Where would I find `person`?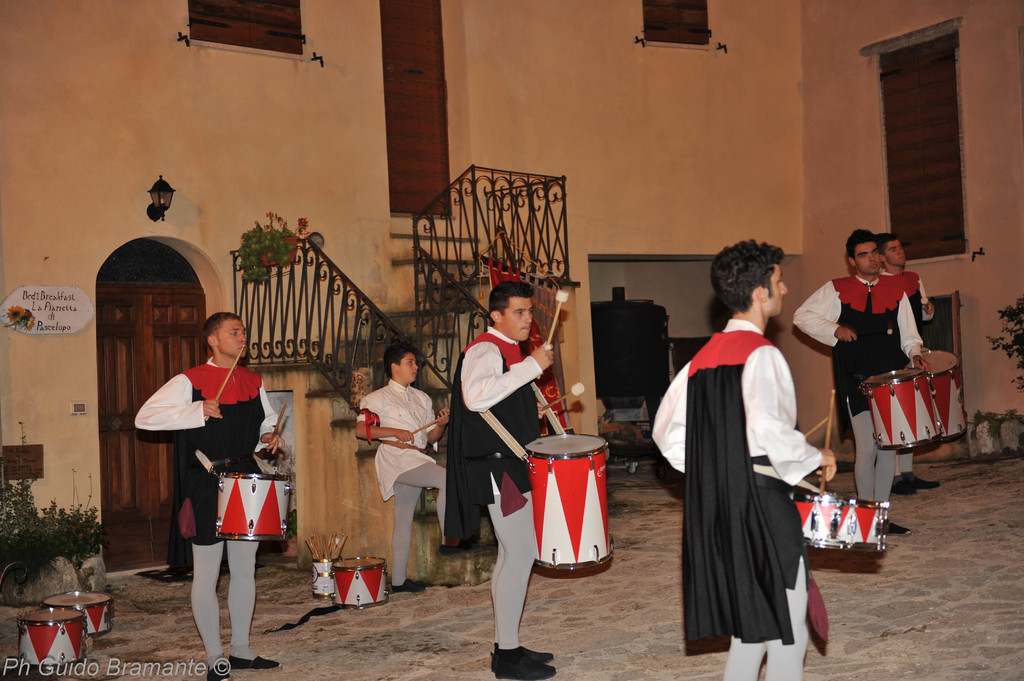
At x1=356 y1=348 x2=468 y2=588.
